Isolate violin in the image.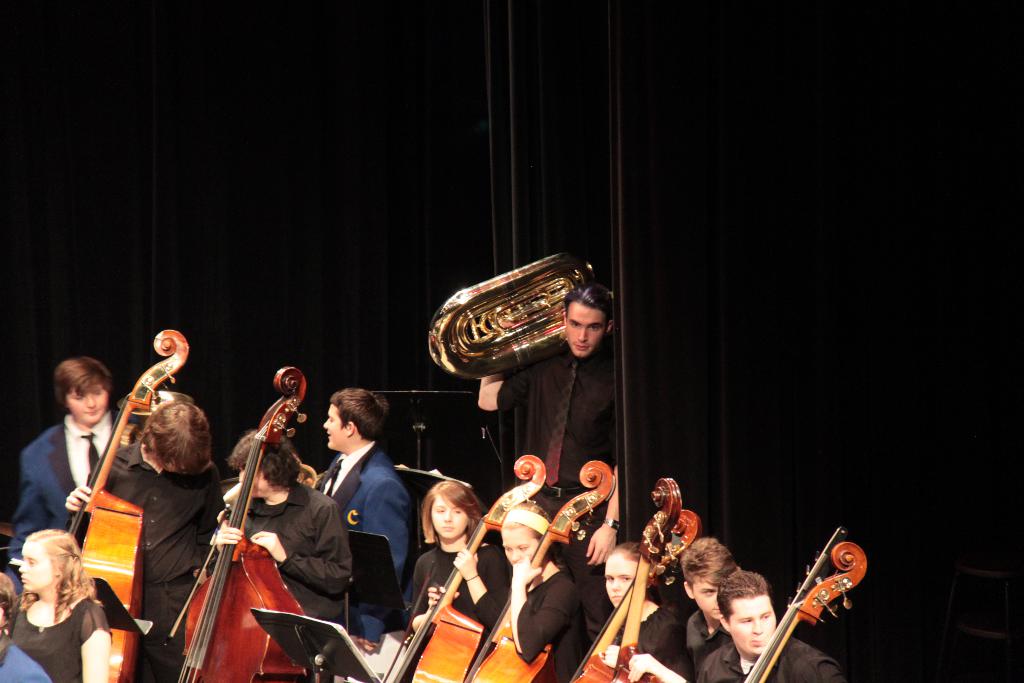
Isolated region: crop(165, 363, 316, 682).
